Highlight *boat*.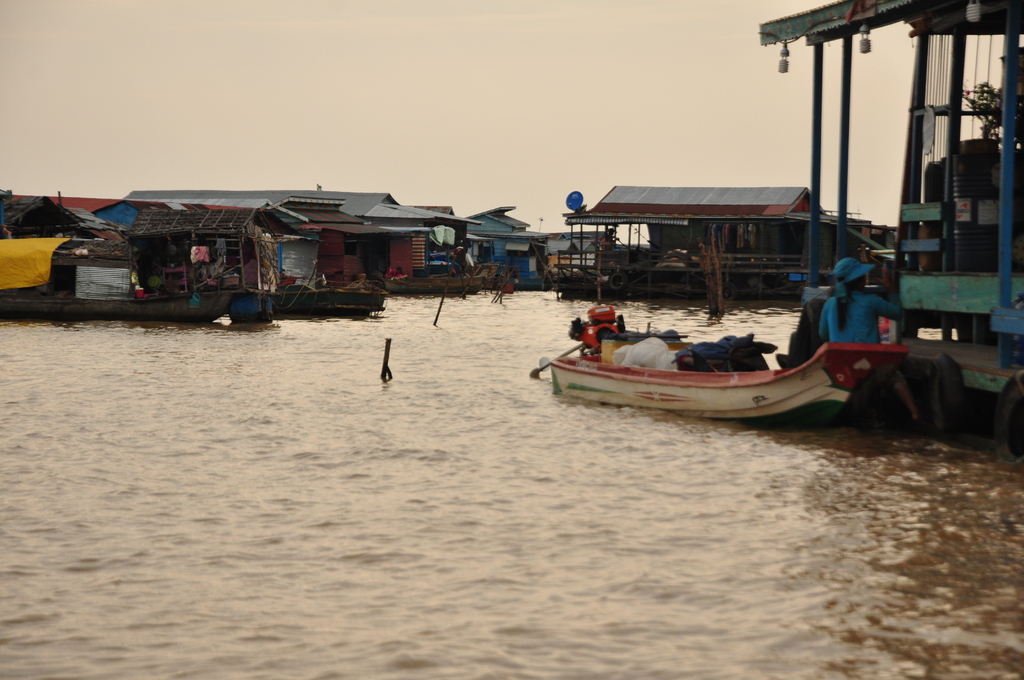
Highlighted region: {"left": 549, "top": 339, "right": 905, "bottom": 432}.
